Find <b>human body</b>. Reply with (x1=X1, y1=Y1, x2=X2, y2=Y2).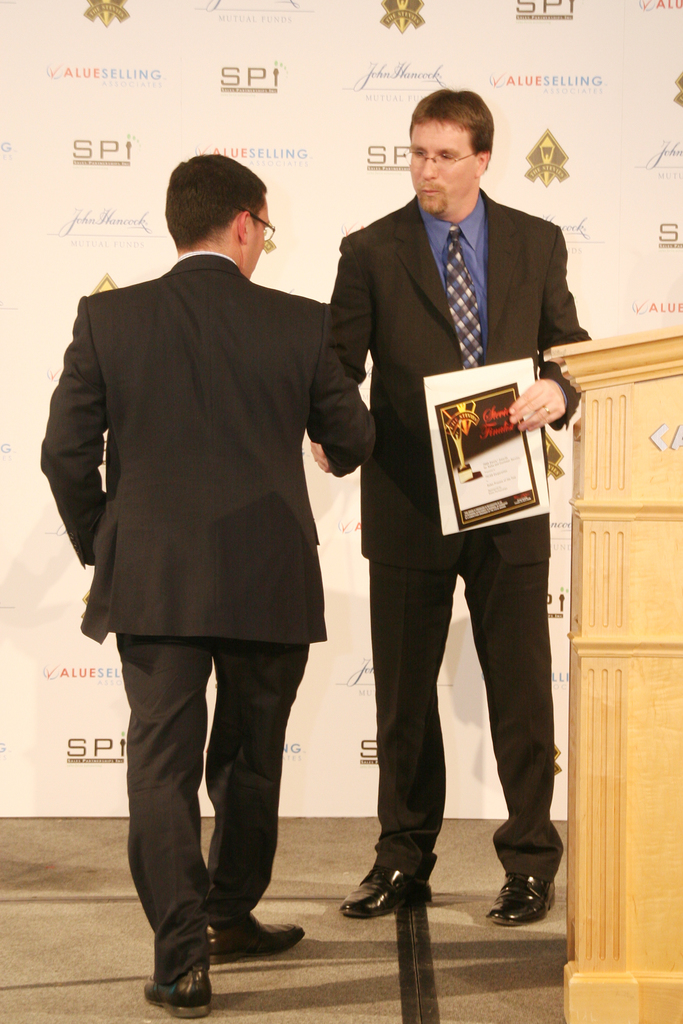
(x1=324, y1=195, x2=616, y2=927).
